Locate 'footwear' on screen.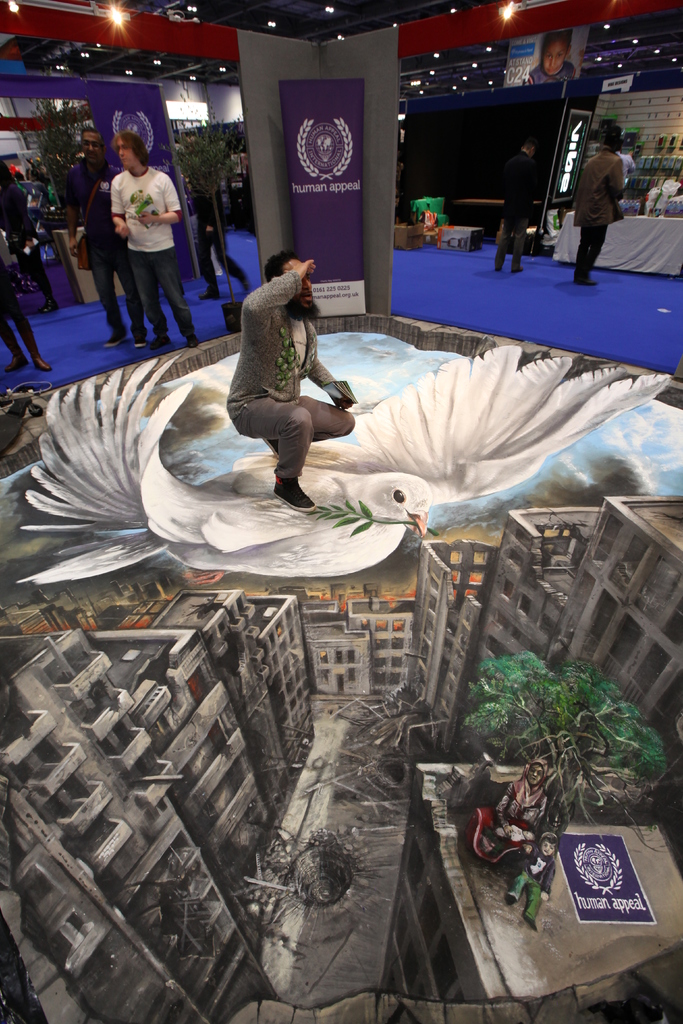
On screen at {"x1": 504, "y1": 895, "x2": 516, "y2": 908}.
